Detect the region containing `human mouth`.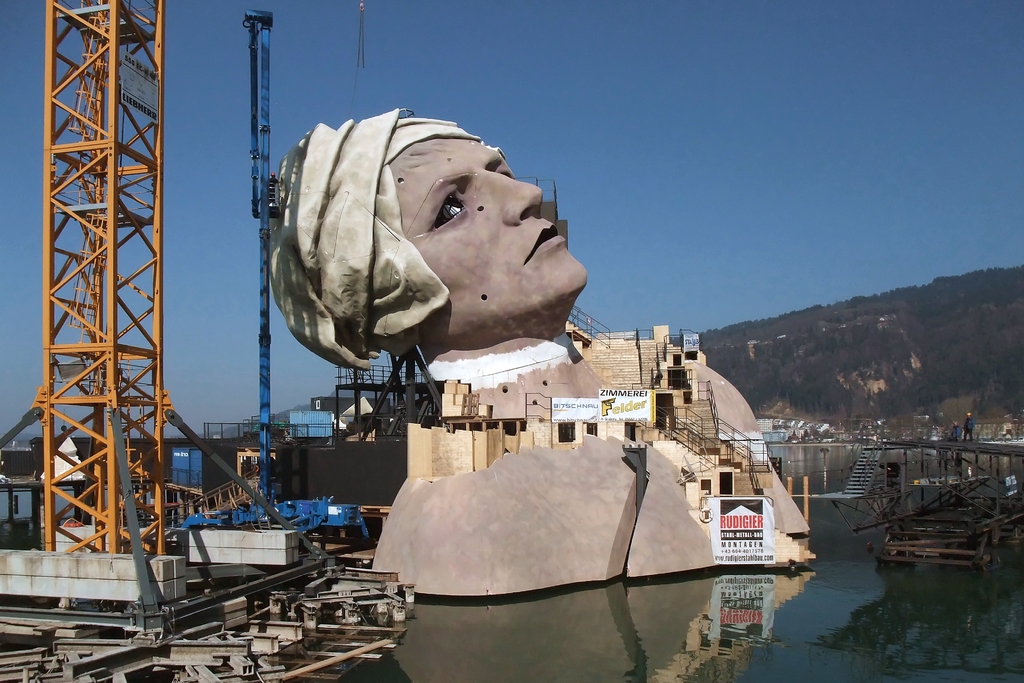
Rect(534, 228, 560, 249).
